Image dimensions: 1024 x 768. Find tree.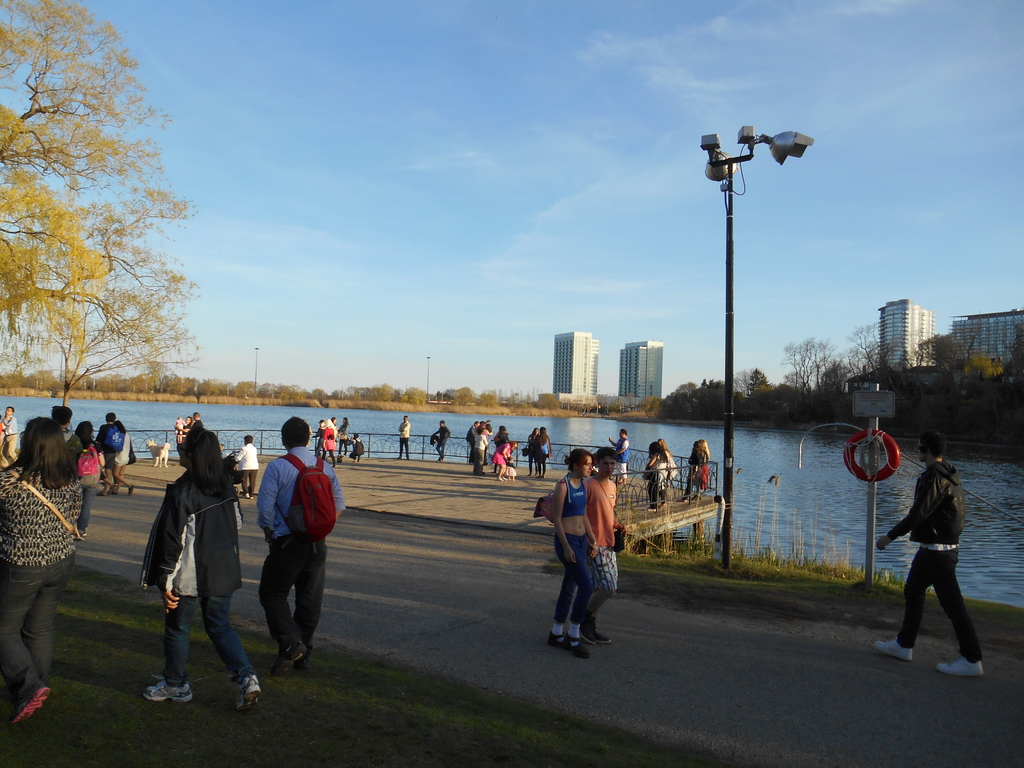
[left=448, top=383, right=476, bottom=403].
